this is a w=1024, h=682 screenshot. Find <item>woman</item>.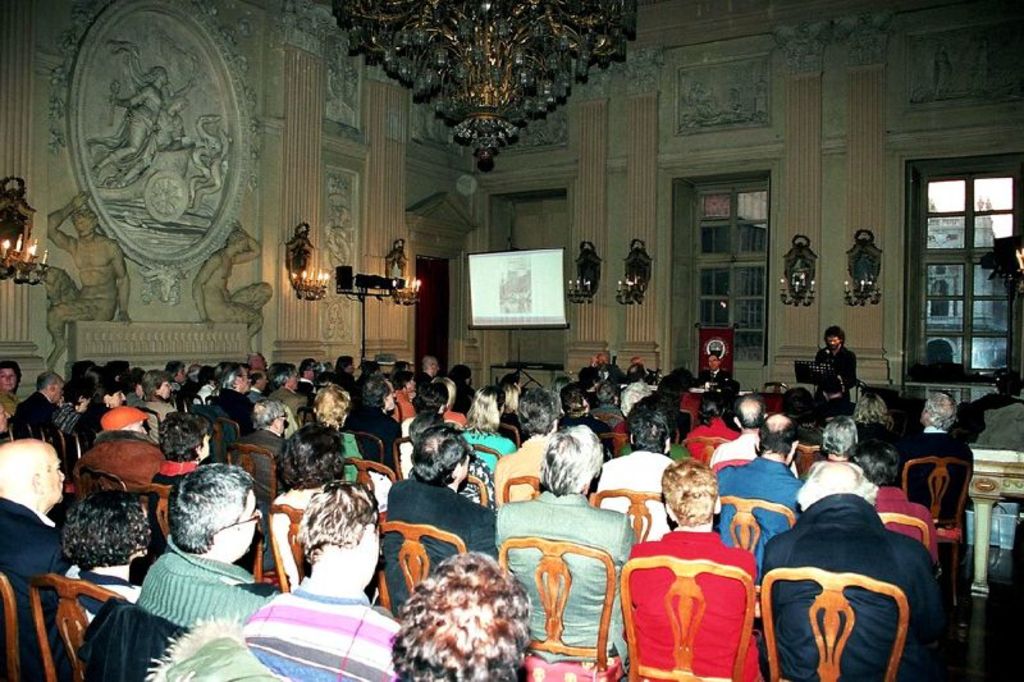
Bounding box: box=[63, 489, 164, 618].
